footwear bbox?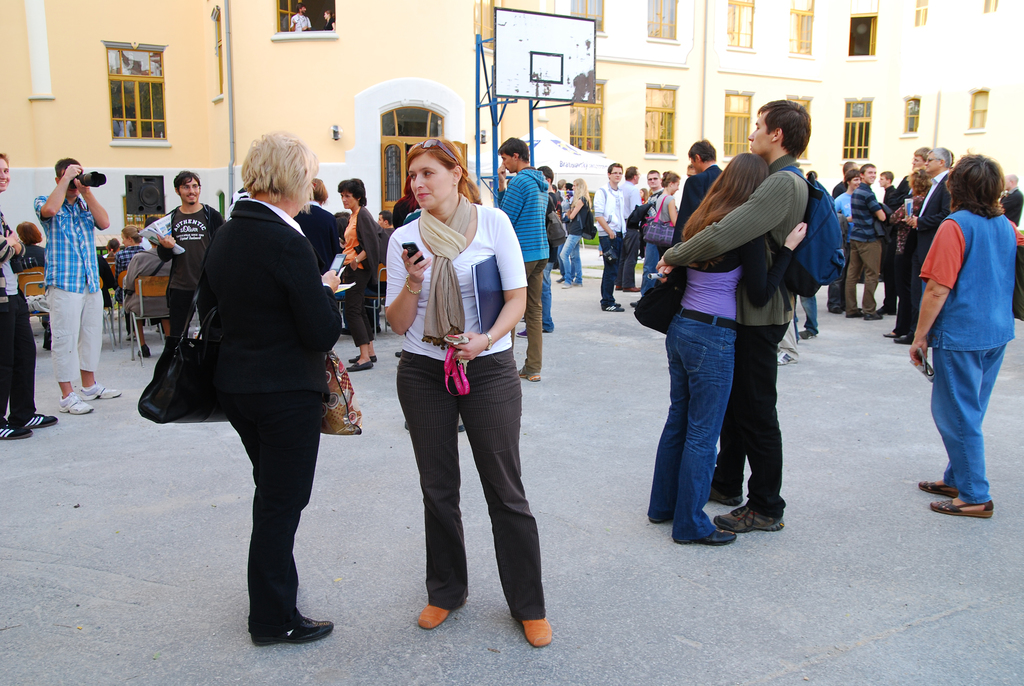
514/320/547/335
